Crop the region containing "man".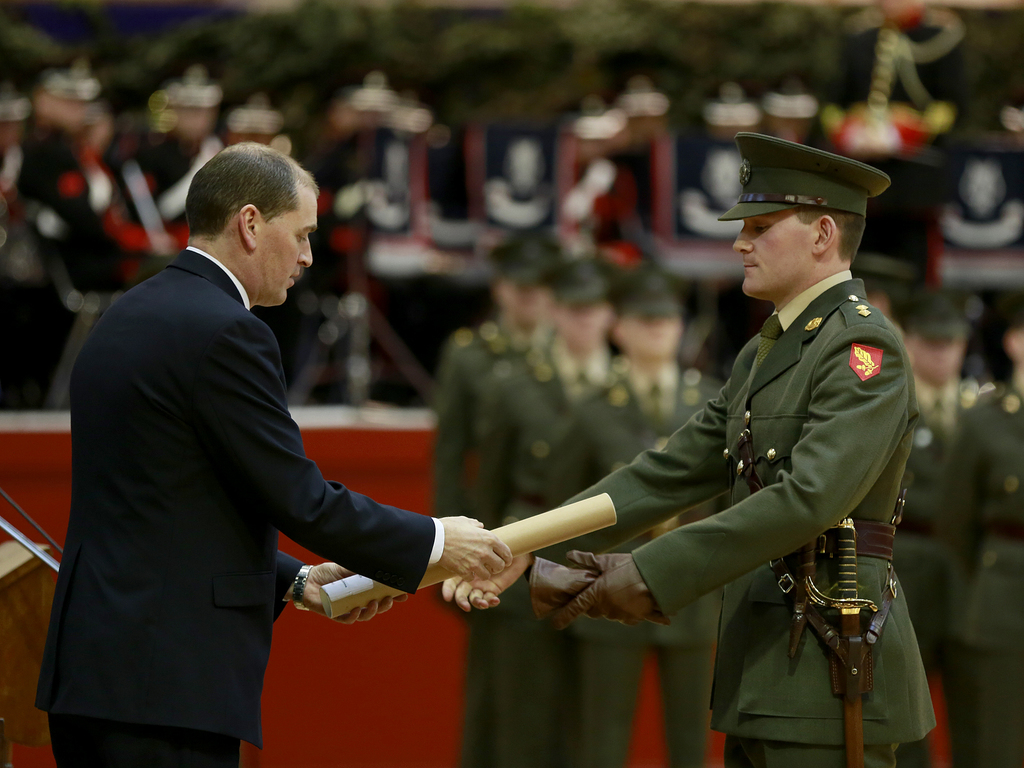
Crop region: bbox=[29, 154, 525, 767].
